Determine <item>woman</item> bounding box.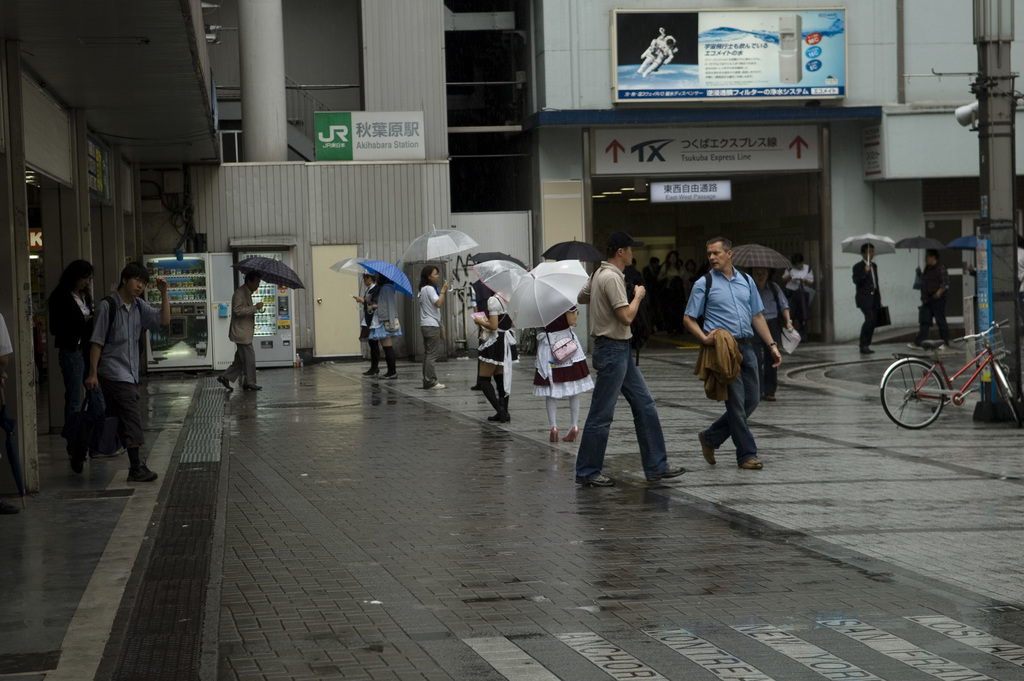
Determined: bbox=[365, 274, 400, 381].
